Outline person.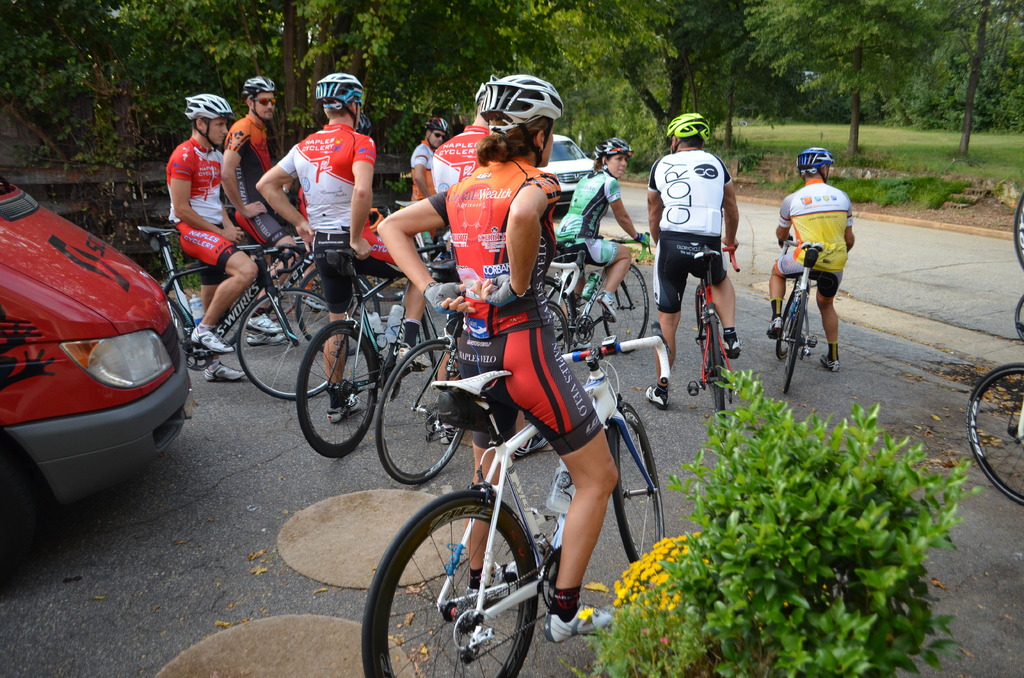
Outline: bbox(409, 114, 451, 202).
